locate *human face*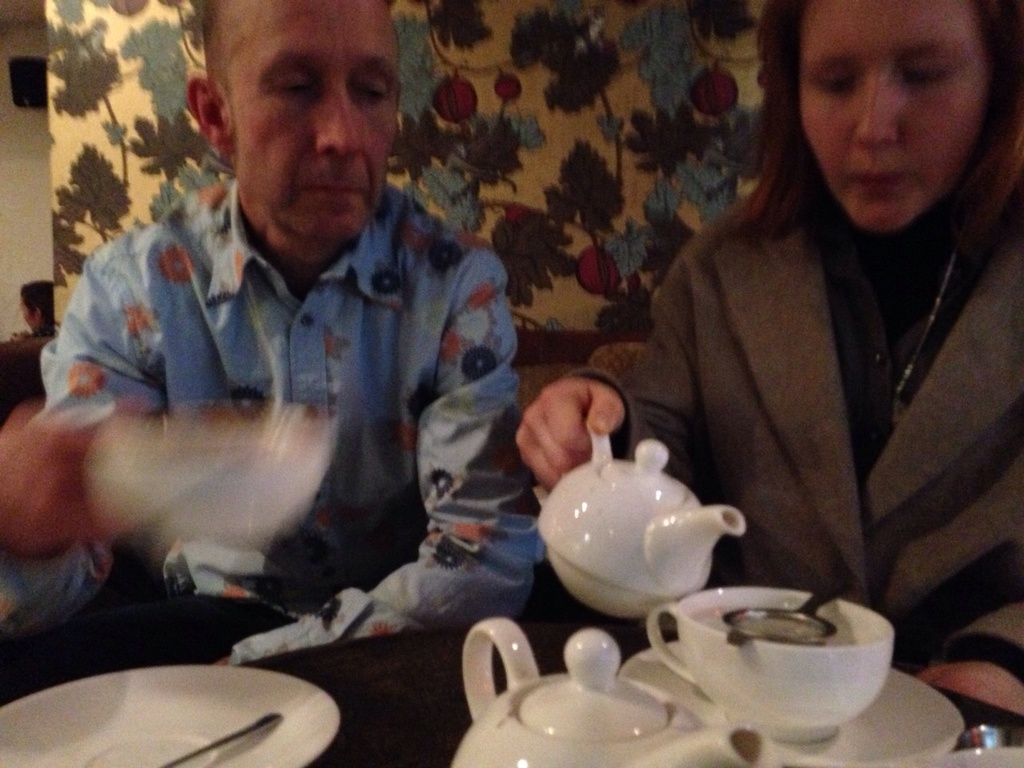
region(227, 0, 398, 238)
